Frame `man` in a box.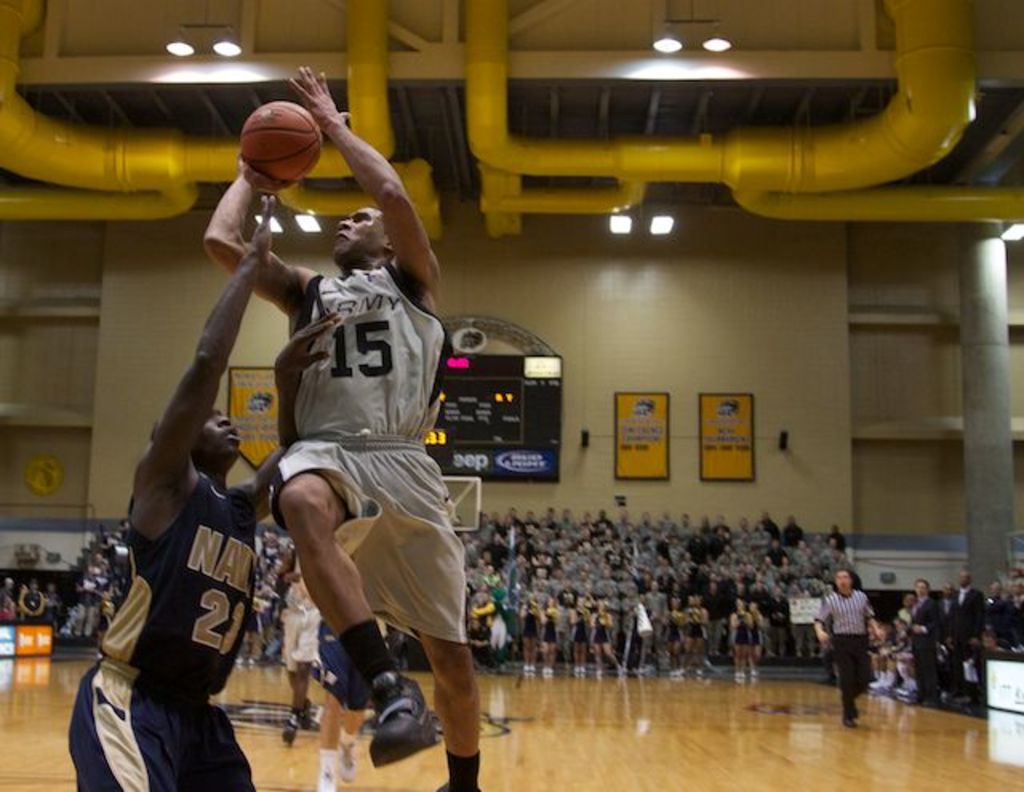
88,142,304,791.
